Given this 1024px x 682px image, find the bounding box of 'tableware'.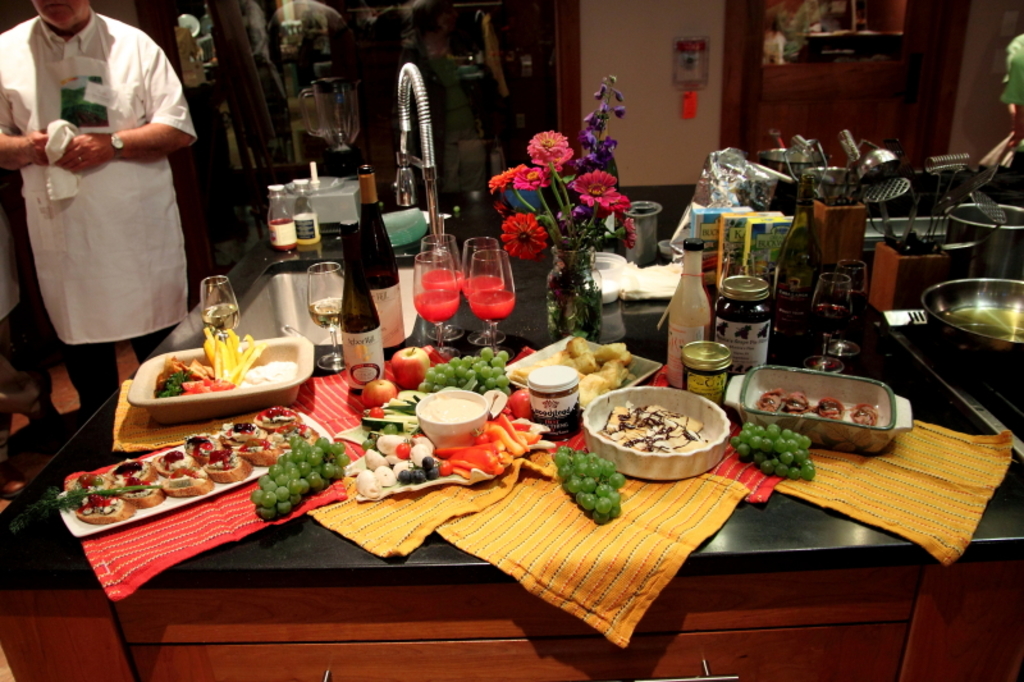
[left=408, top=248, right=458, bottom=365].
